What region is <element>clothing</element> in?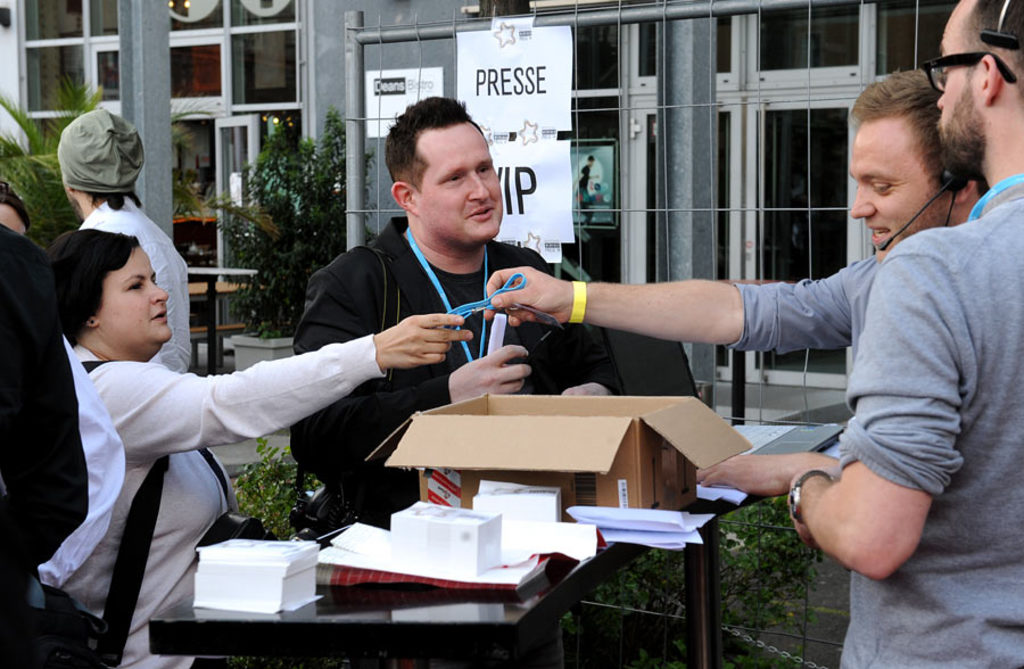
l=713, t=243, r=885, b=365.
